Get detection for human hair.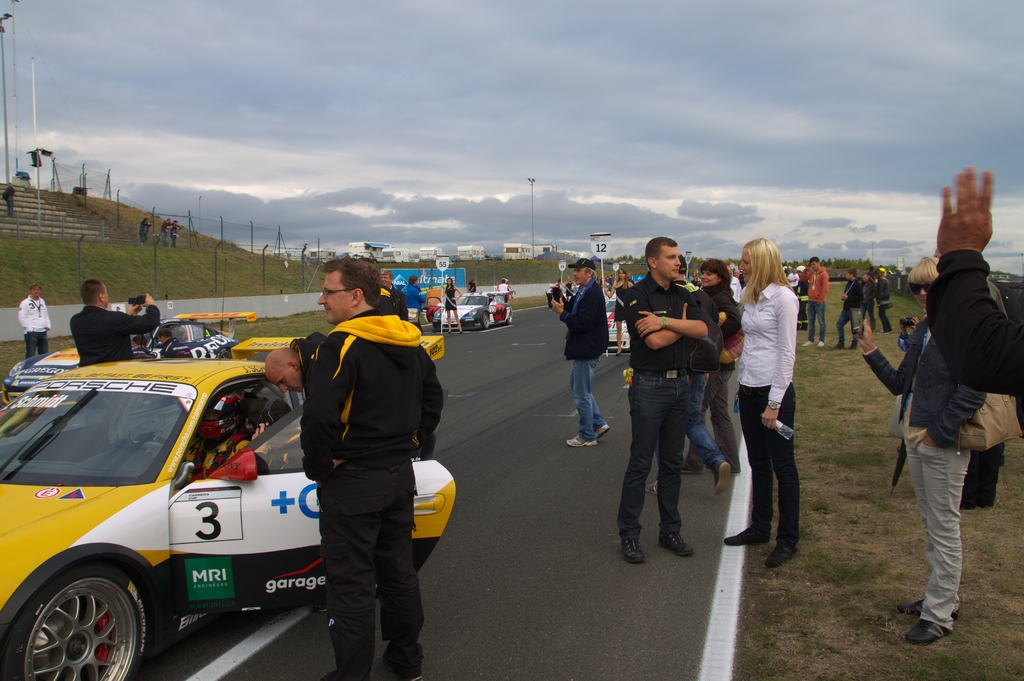
Detection: BBox(700, 256, 731, 282).
